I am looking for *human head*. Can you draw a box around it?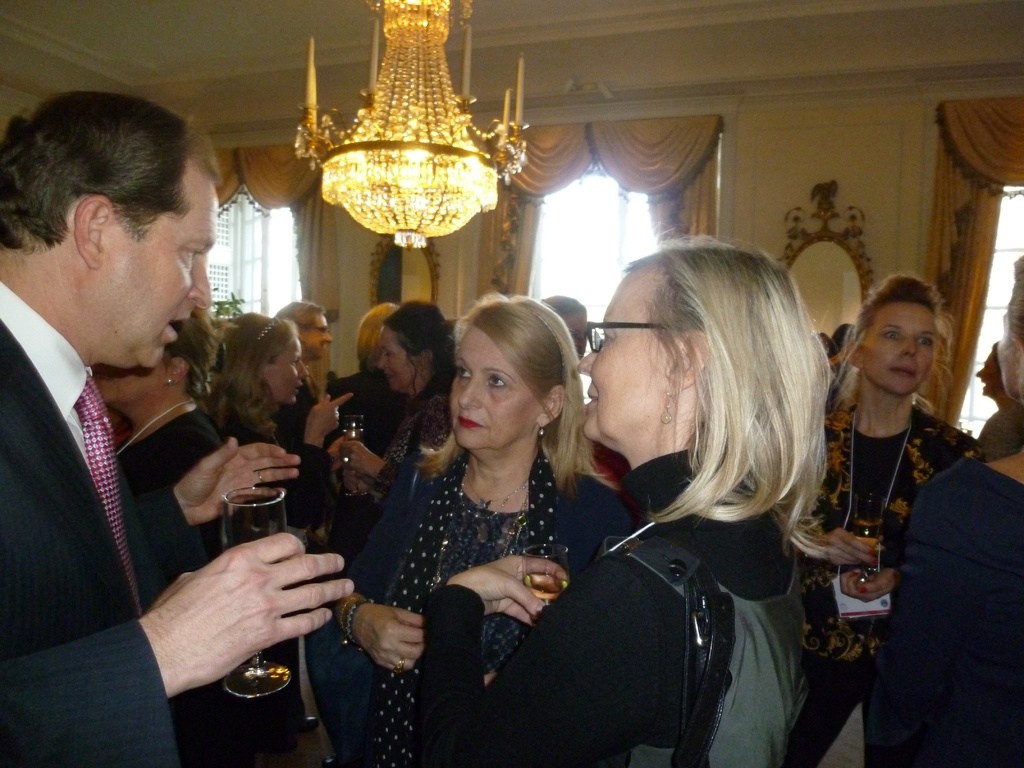
Sure, the bounding box is [x1=351, y1=301, x2=399, y2=369].
